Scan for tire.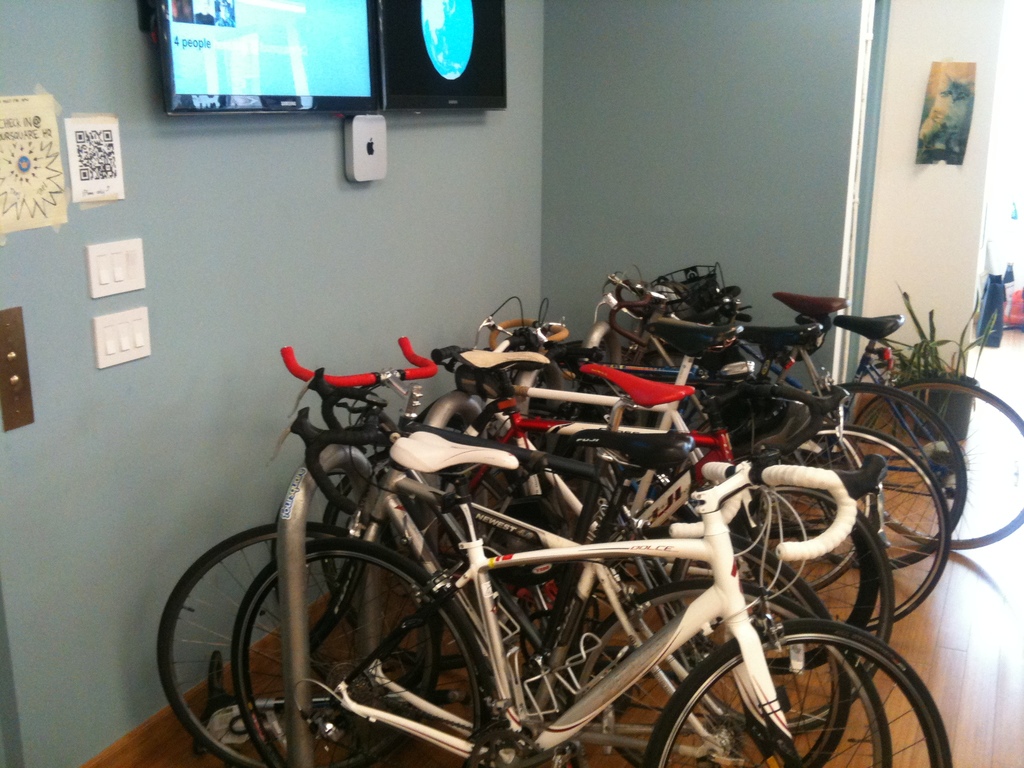
Scan result: 670,493,874,671.
